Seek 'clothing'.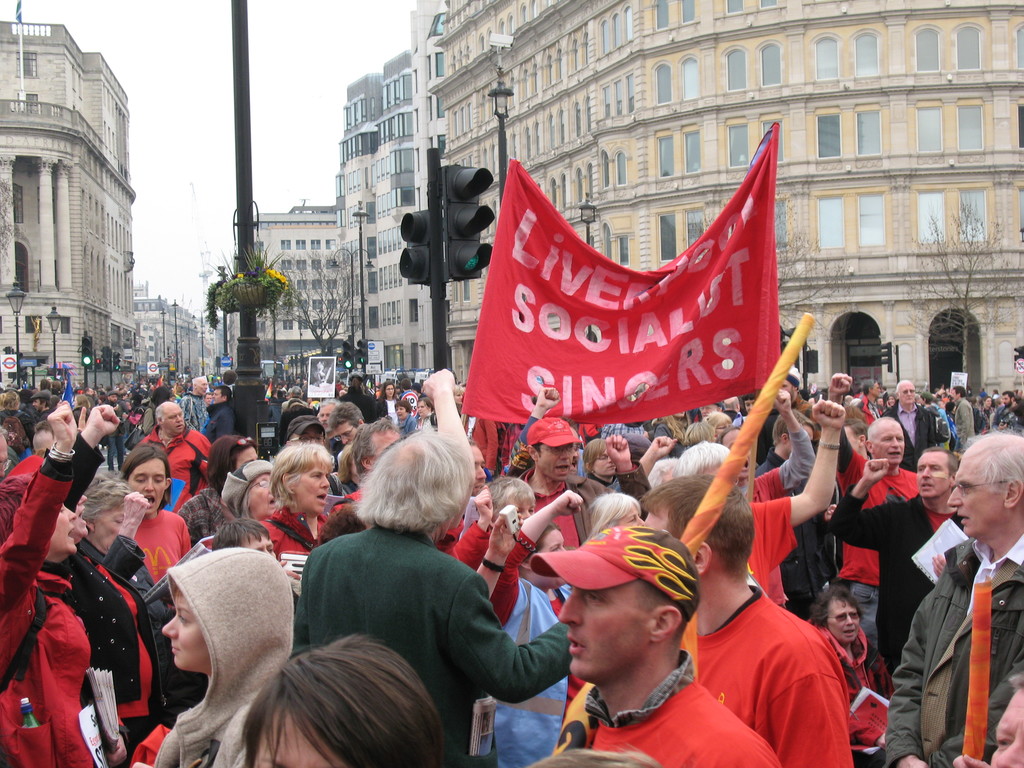
l=695, t=577, r=870, b=758.
